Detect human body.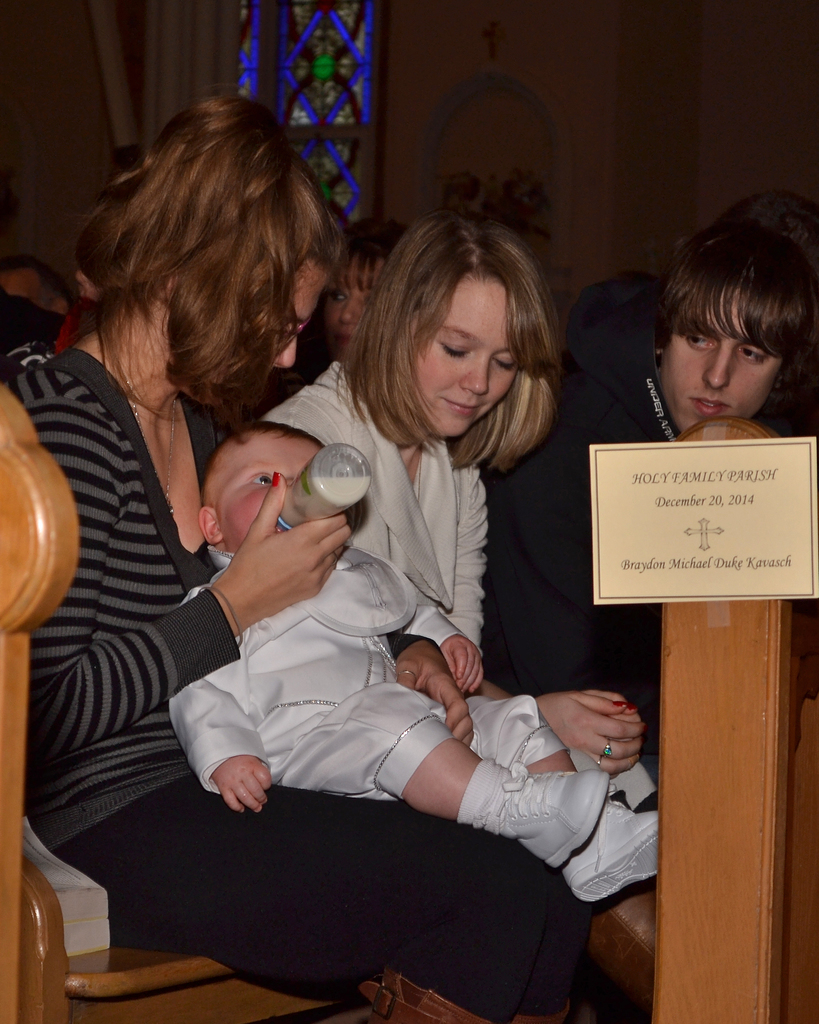
Detected at locate(251, 211, 643, 879).
